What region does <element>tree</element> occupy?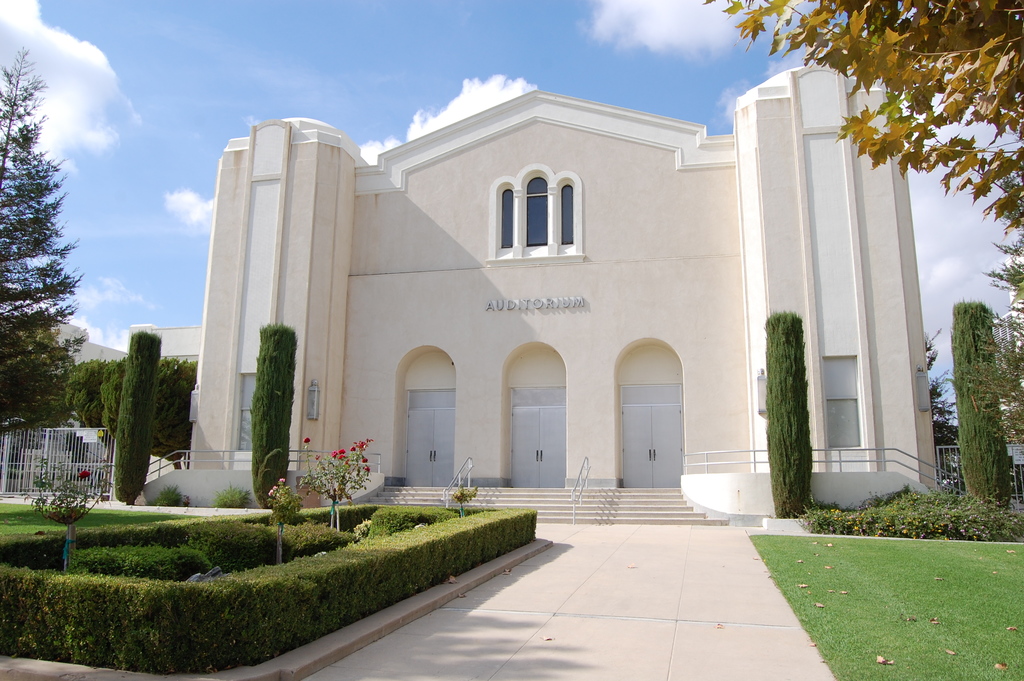
crop(100, 349, 136, 435).
